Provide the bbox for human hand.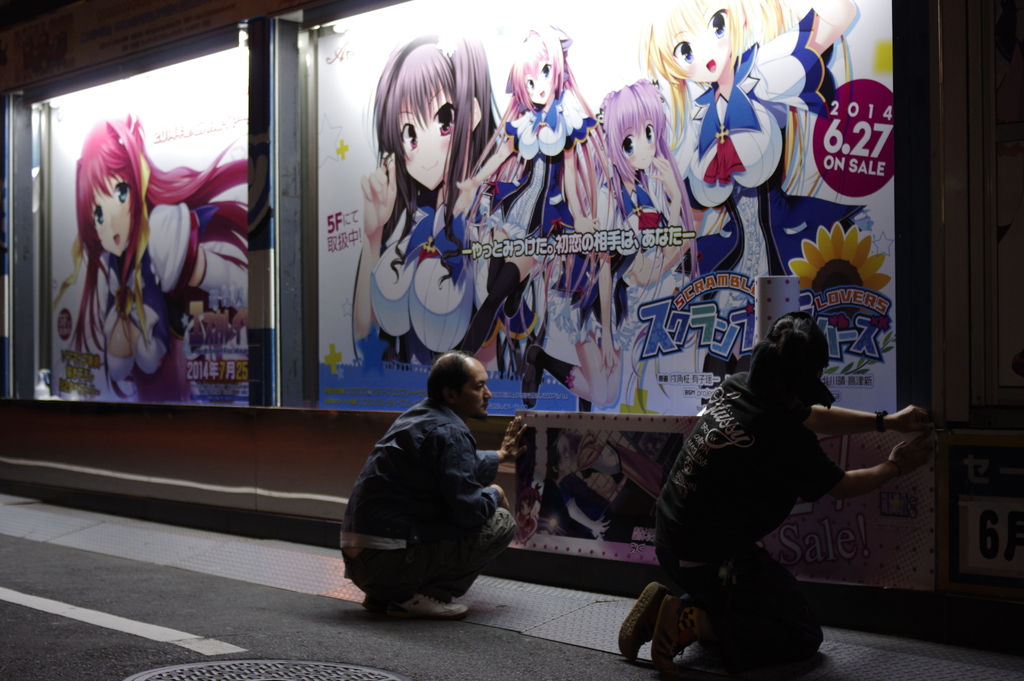
886, 401, 938, 435.
